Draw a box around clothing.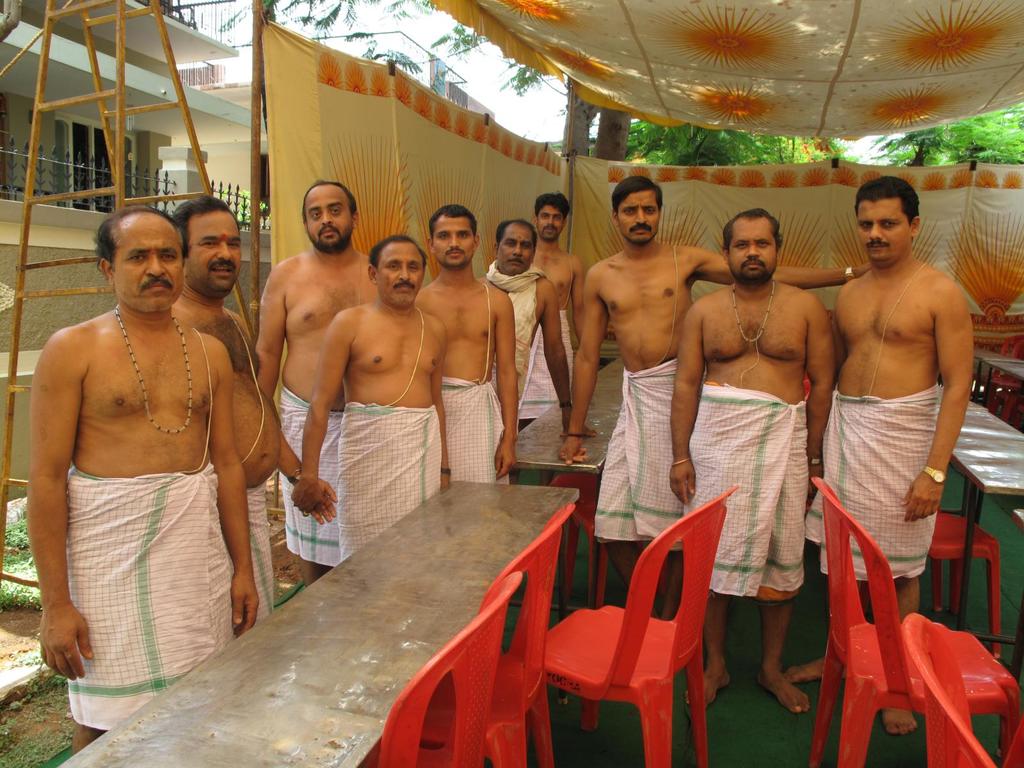
(236, 483, 278, 636).
